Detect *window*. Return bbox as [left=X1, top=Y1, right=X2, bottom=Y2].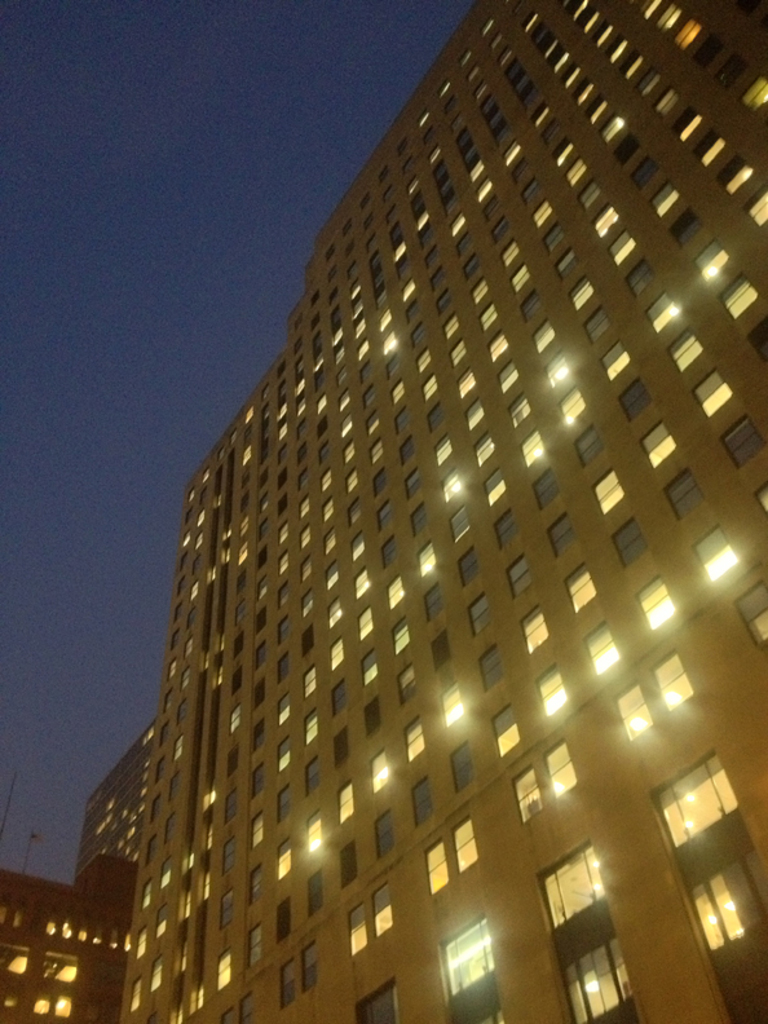
[left=443, top=496, right=475, bottom=551].
